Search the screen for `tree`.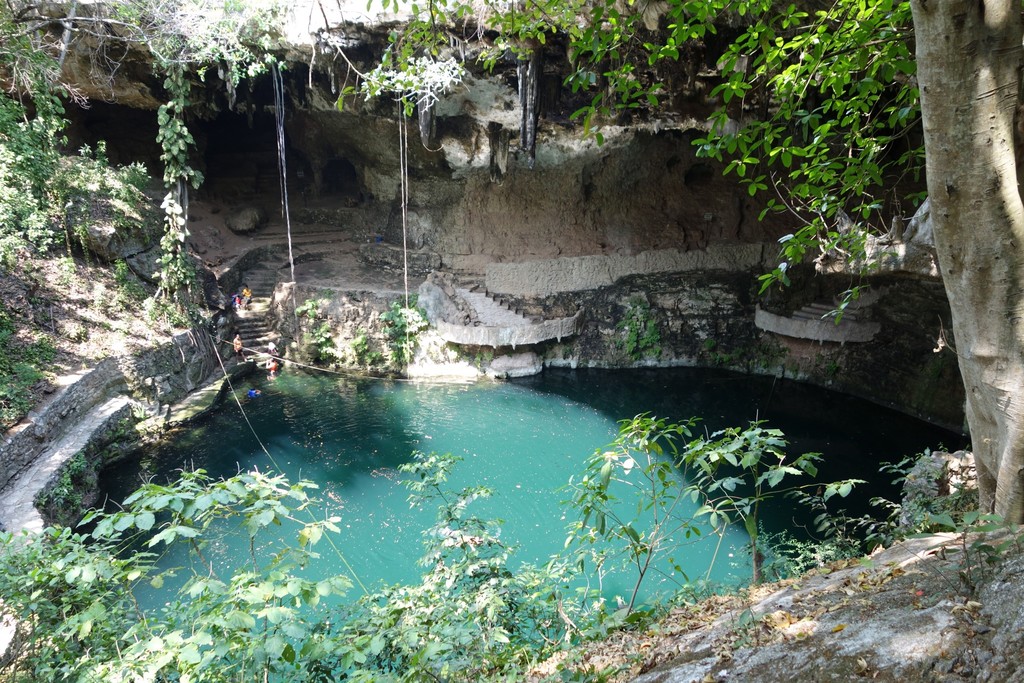
Found at [332, 0, 1023, 529].
